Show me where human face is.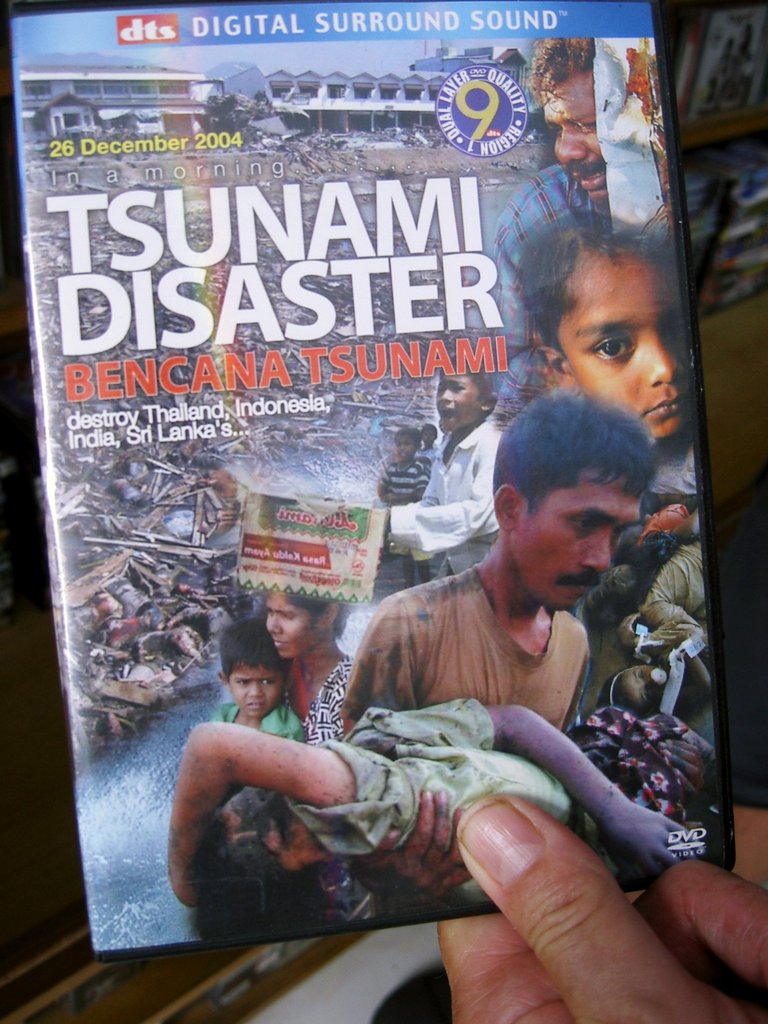
human face is at detection(551, 260, 696, 438).
